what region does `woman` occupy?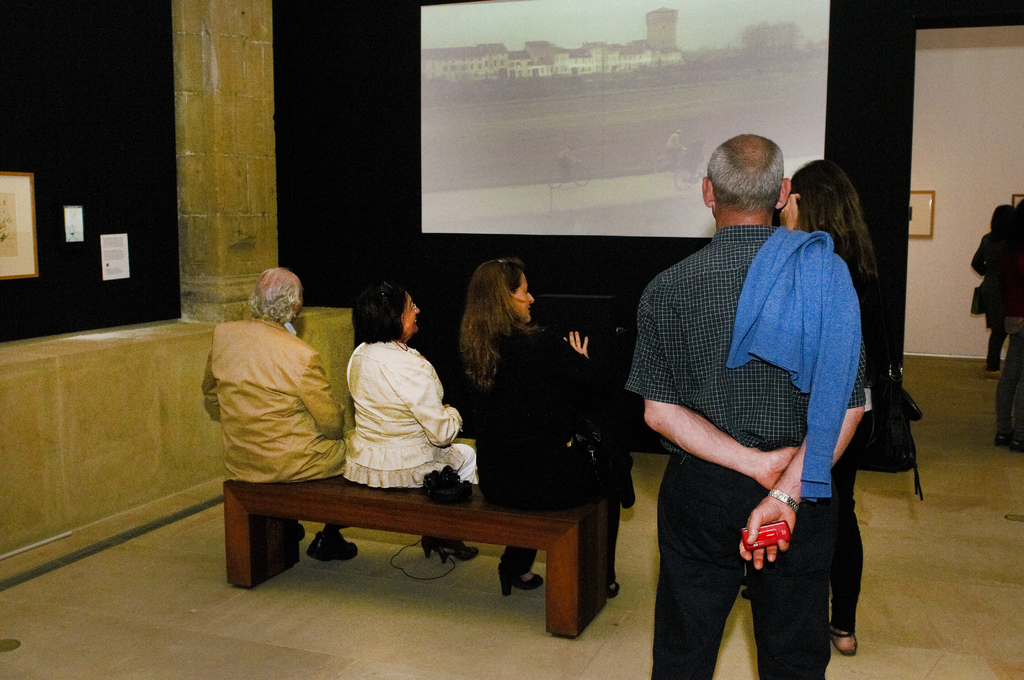
964 198 1023 365.
